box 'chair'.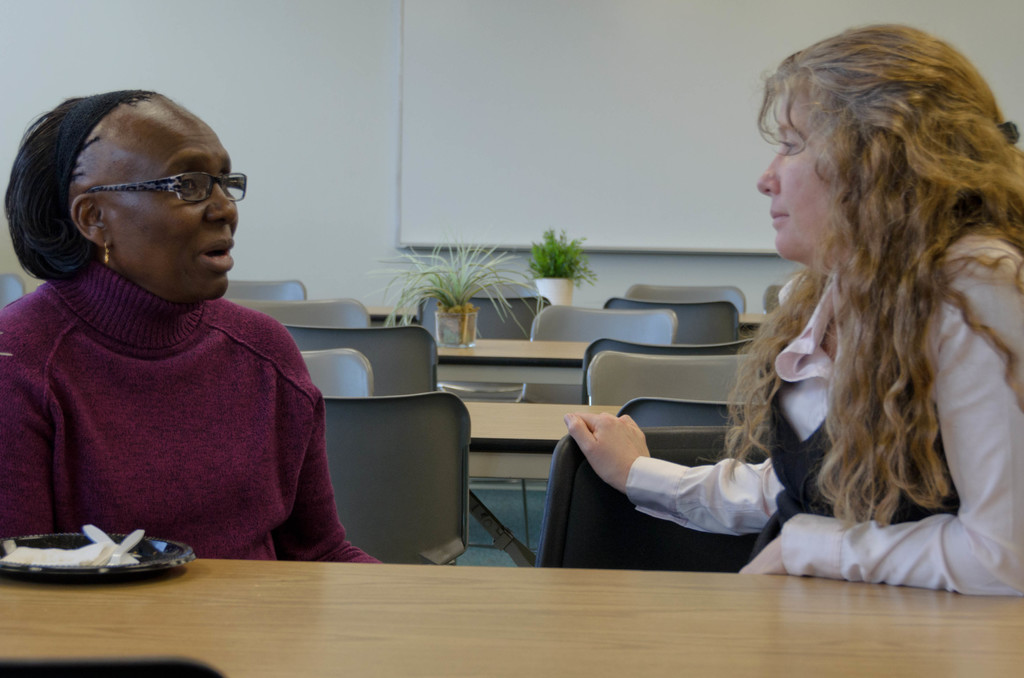
<region>416, 278, 540, 296</region>.
